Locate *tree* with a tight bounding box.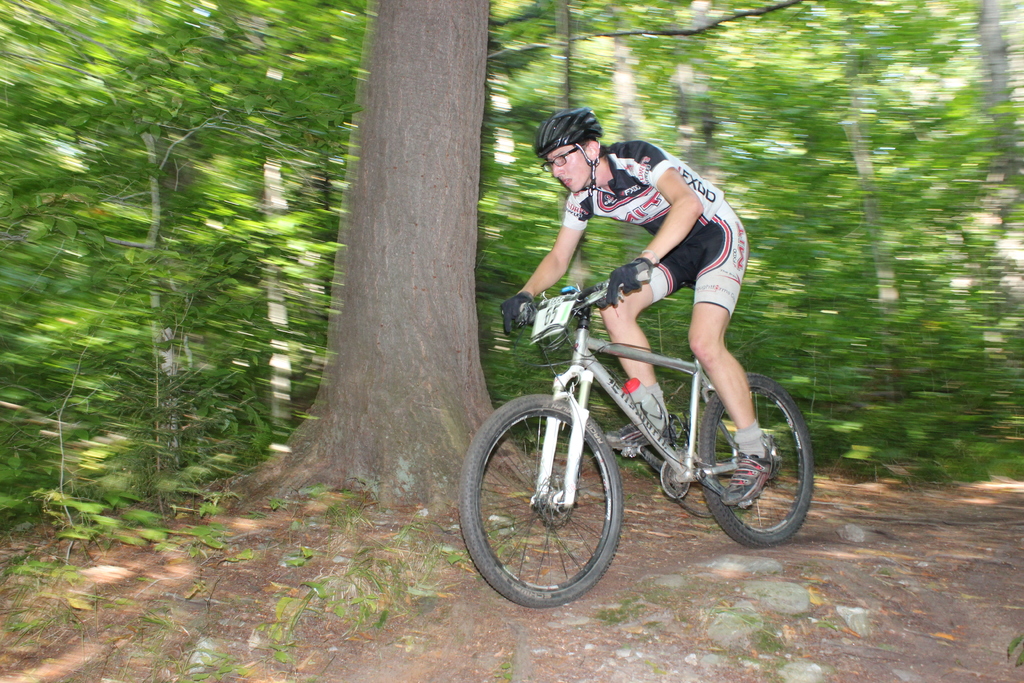
region(264, 9, 538, 488).
